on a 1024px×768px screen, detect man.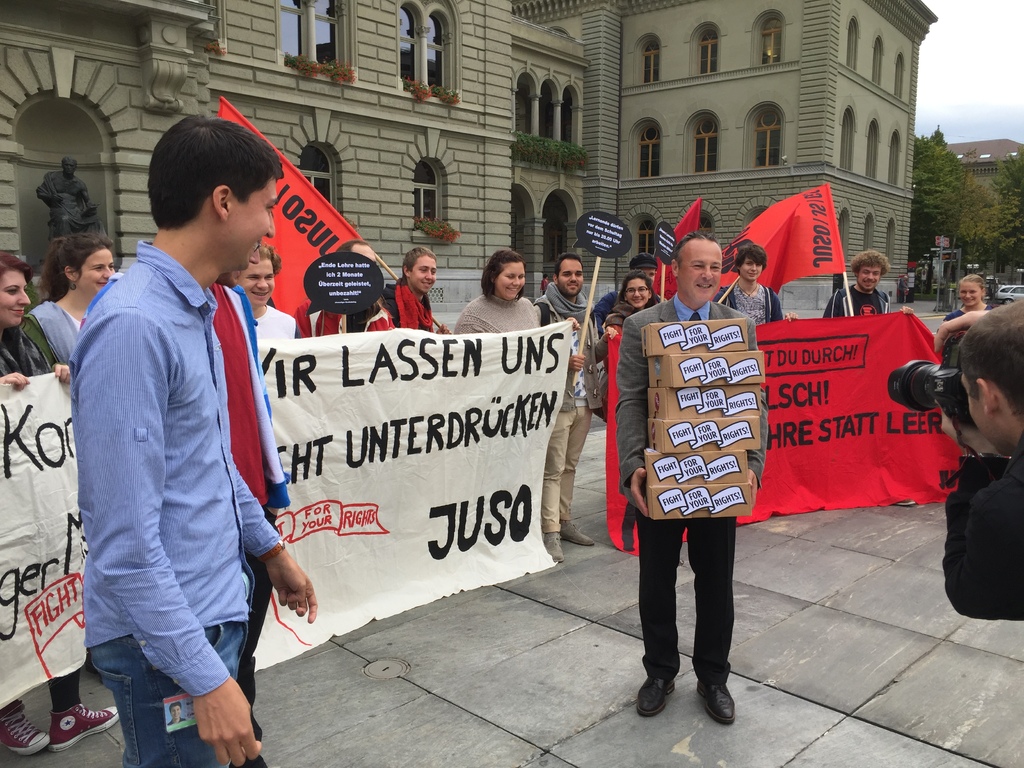
box=[308, 239, 393, 332].
